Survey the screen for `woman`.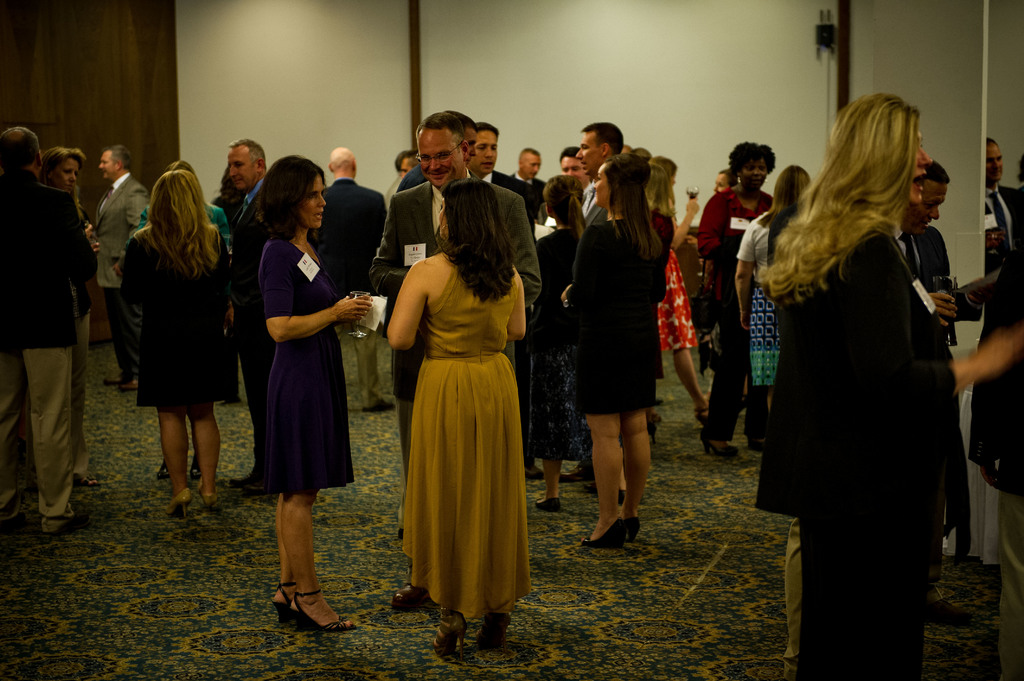
Survey found: locate(698, 139, 772, 451).
